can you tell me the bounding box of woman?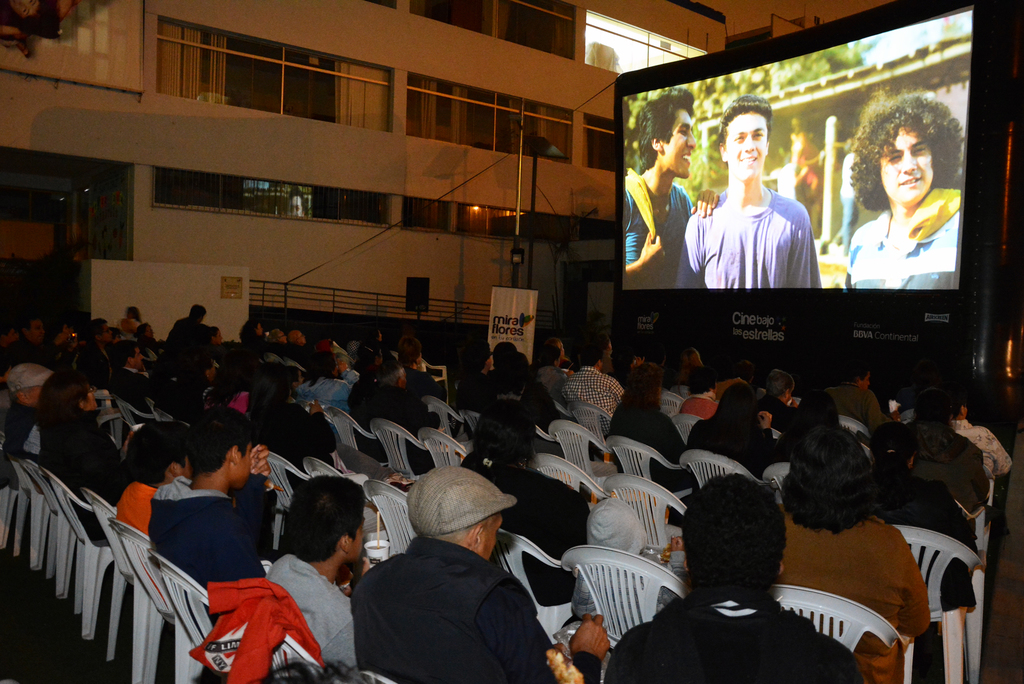
<bbox>902, 387, 996, 535</bbox>.
